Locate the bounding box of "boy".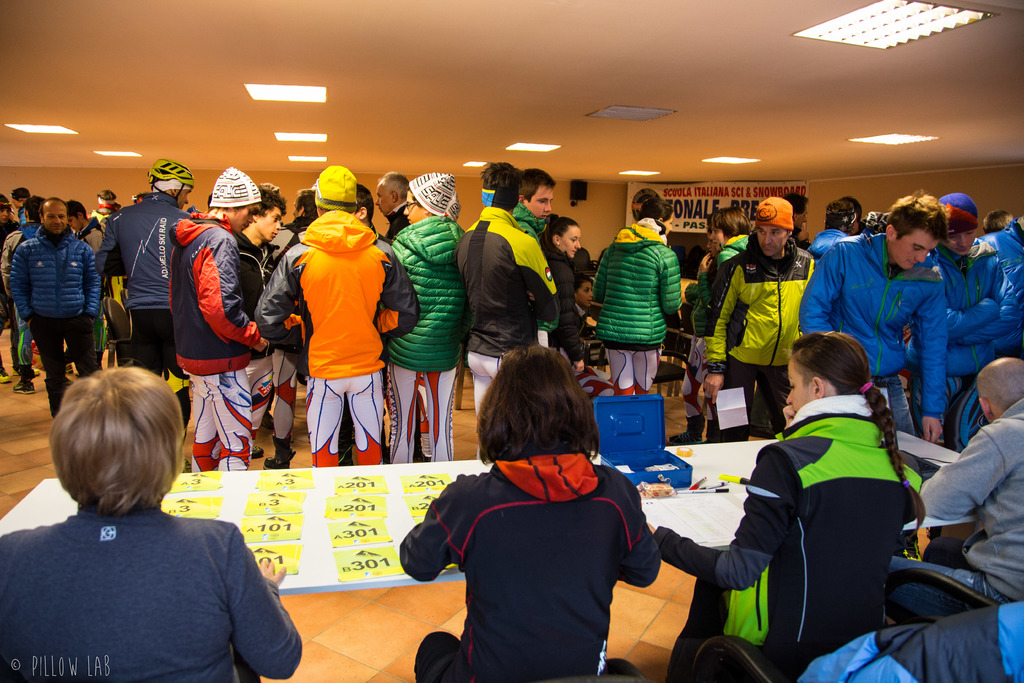
Bounding box: bbox=(562, 273, 595, 360).
